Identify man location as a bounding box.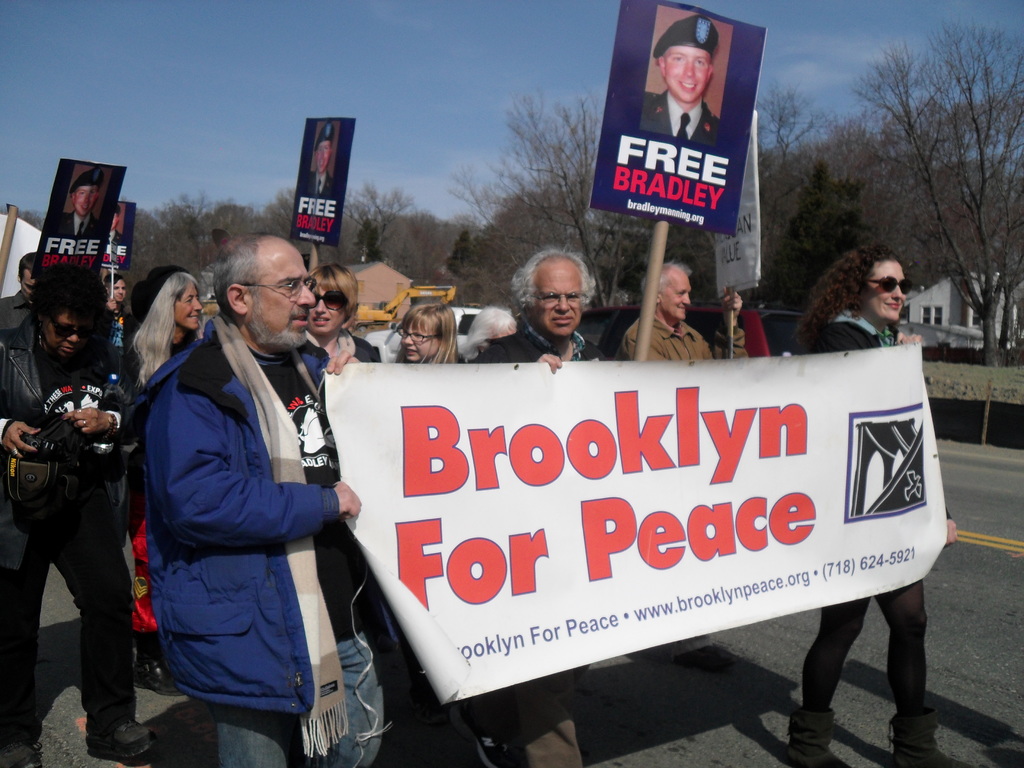
{"left": 0, "top": 266, "right": 157, "bottom": 767}.
